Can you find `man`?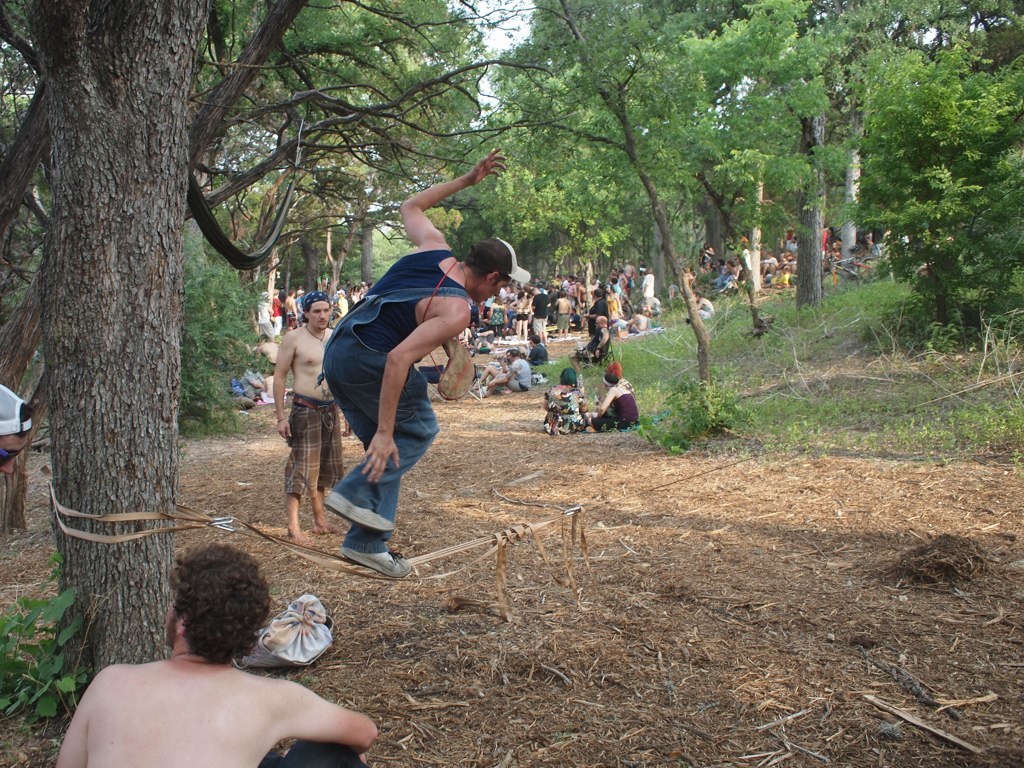
Yes, bounding box: 569 313 611 373.
